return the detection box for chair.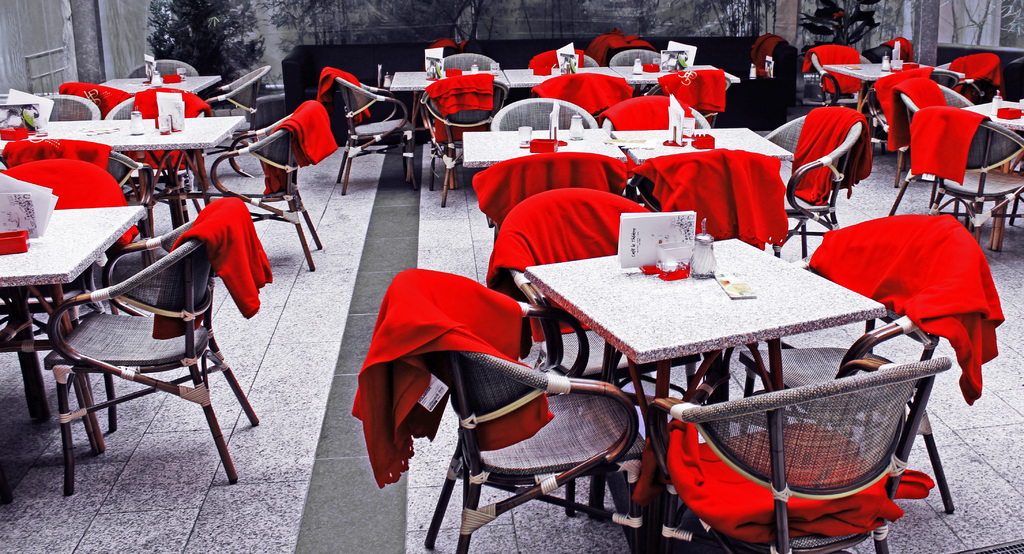
box=[420, 77, 509, 203].
